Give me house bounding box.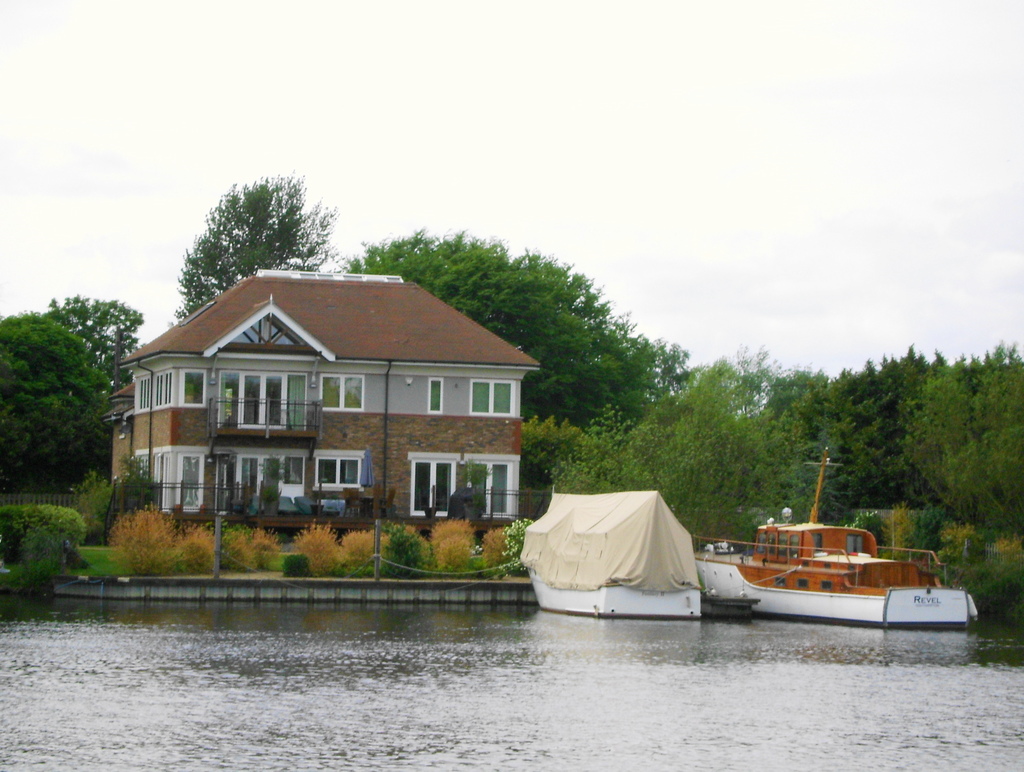
113:263:547:548.
